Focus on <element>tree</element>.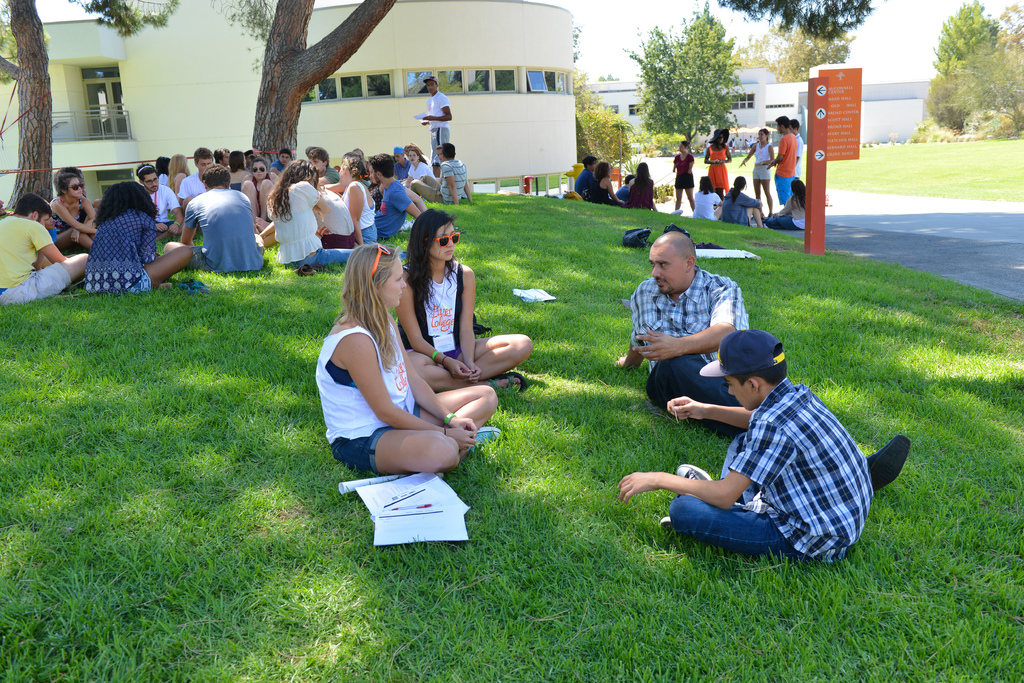
Focused at 742,19,848,82.
